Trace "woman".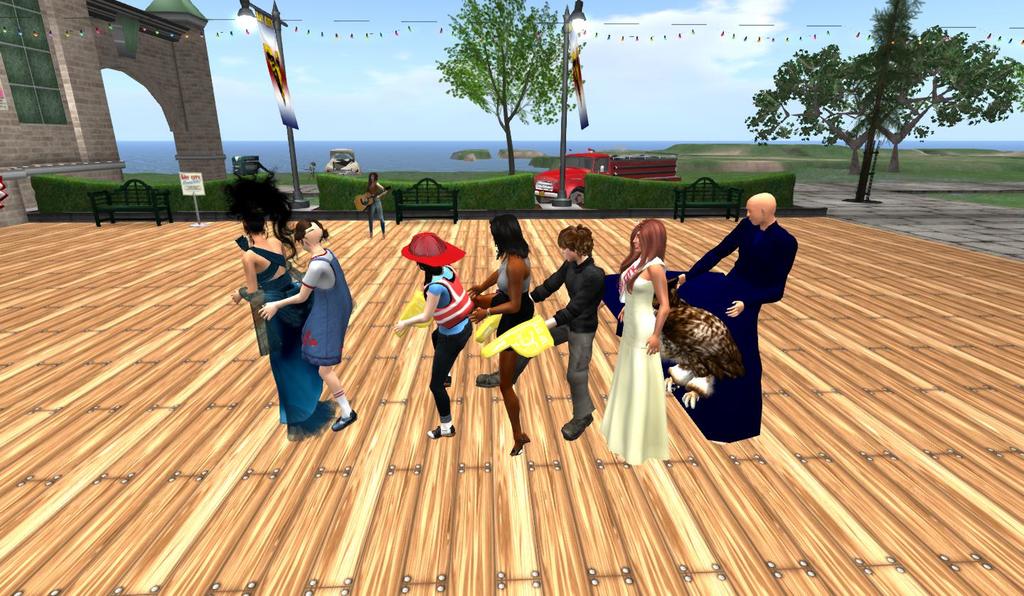
Traced to <region>609, 218, 674, 457</region>.
